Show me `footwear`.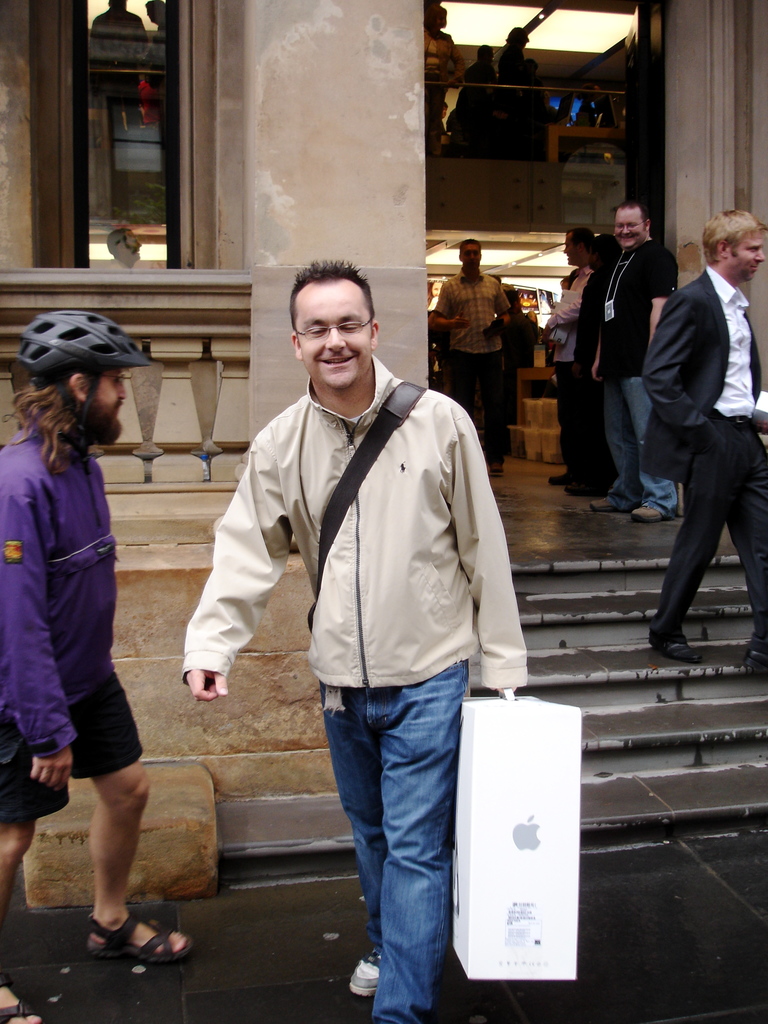
`footwear` is here: left=742, top=646, right=767, bottom=674.
